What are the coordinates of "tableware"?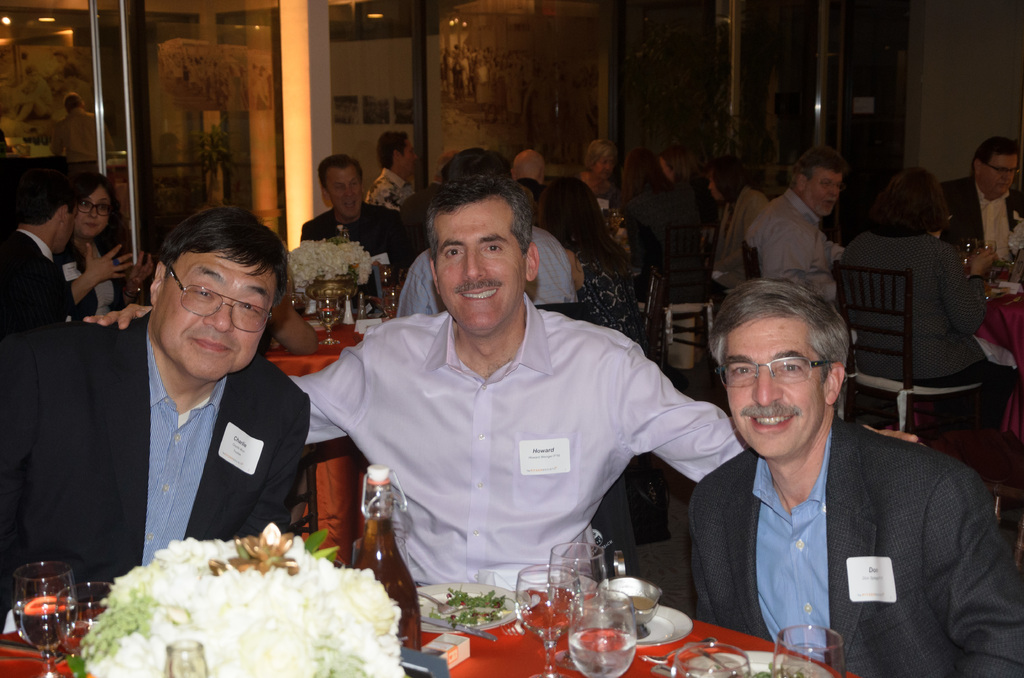
bbox=[670, 640, 754, 677].
